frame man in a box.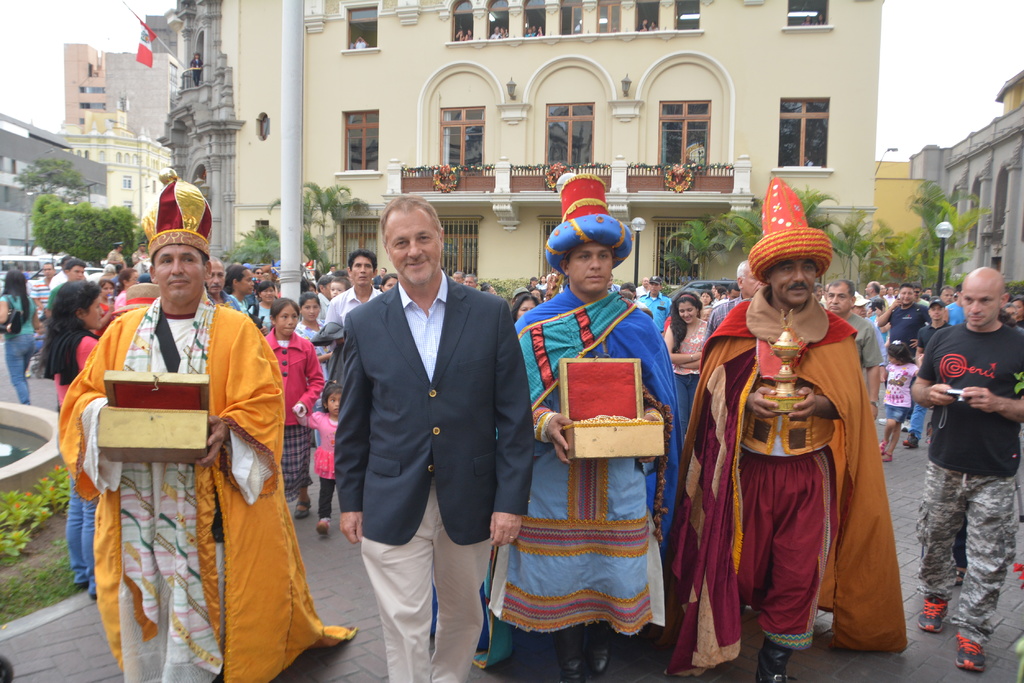
(x1=679, y1=174, x2=889, y2=682).
